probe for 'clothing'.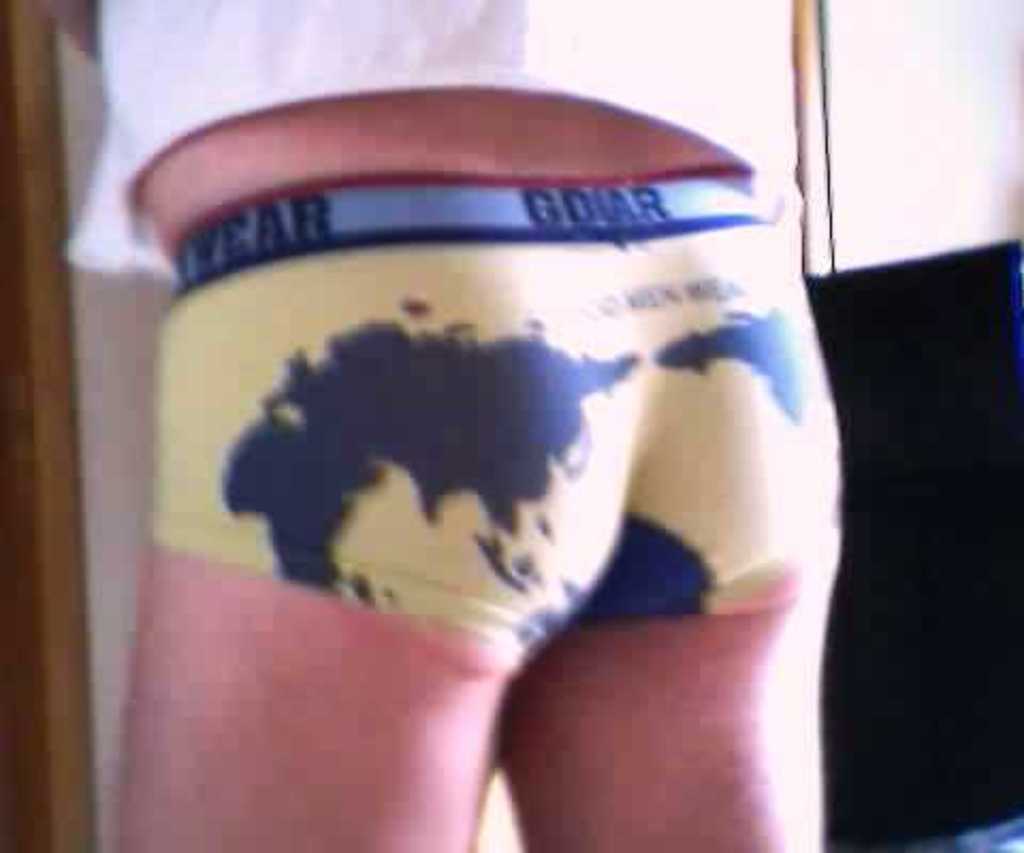
Probe result: left=66, top=0, right=796, bottom=288.
